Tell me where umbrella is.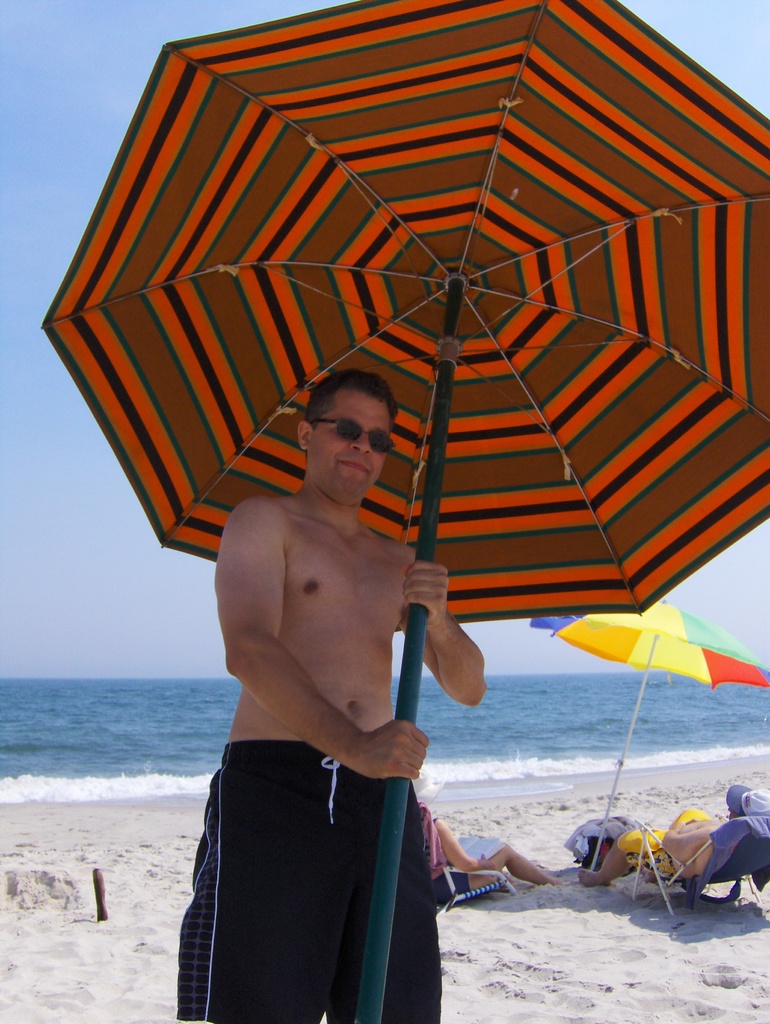
umbrella is at {"left": 529, "top": 598, "right": 769, "bottom": 869}.
